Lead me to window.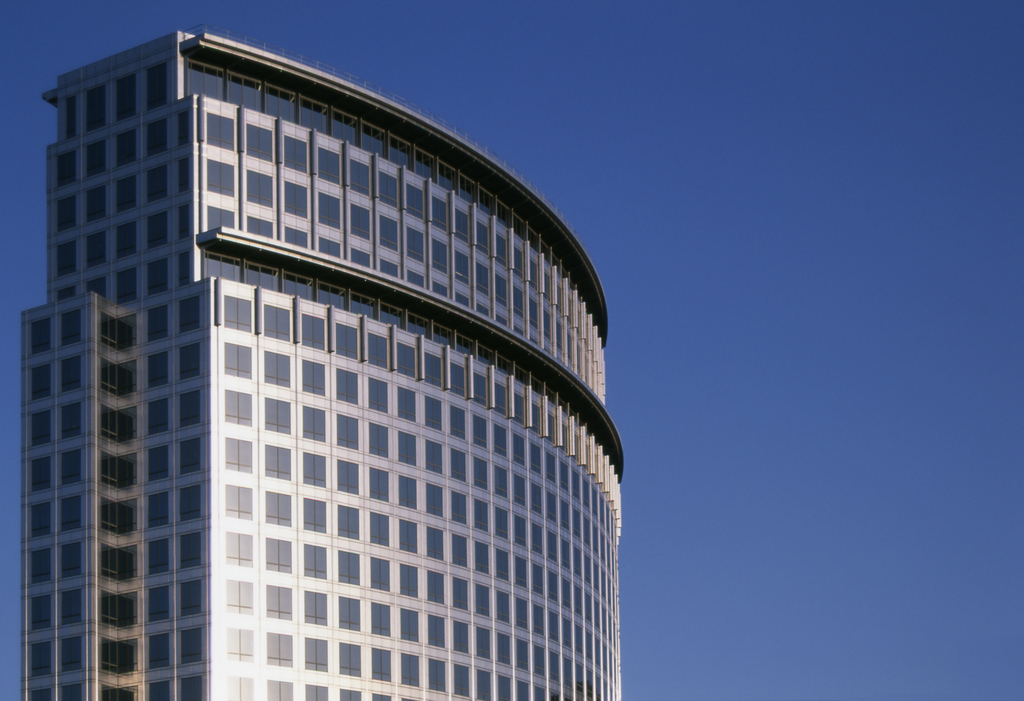
Lead to x1=531 y1=375 x2=540 y2=394.
